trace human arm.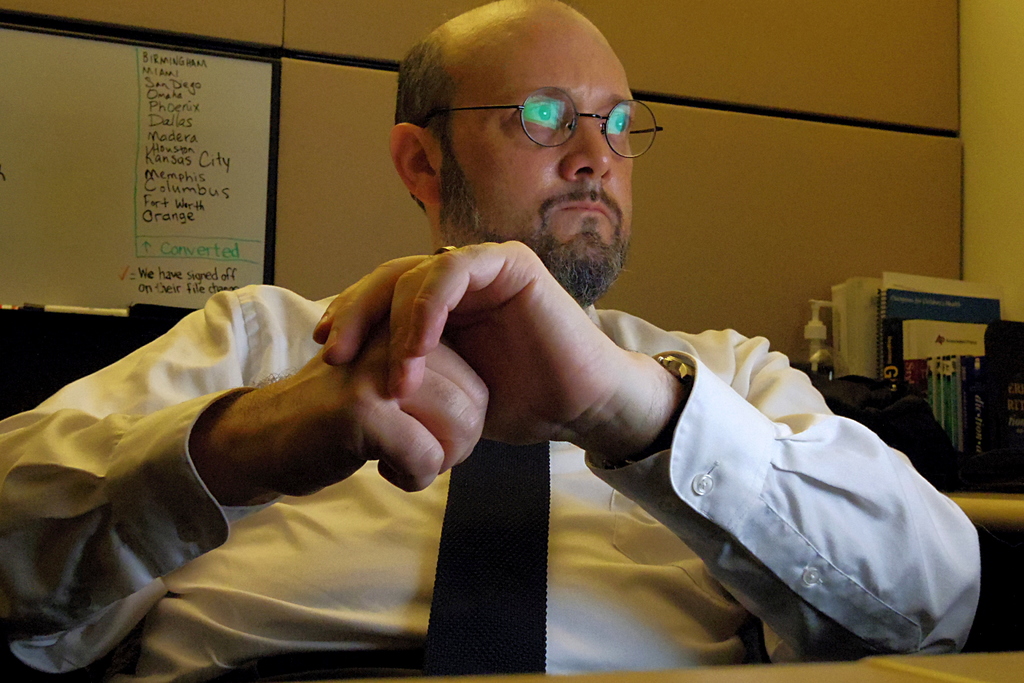
Traced to x1=0, y1=290, x2=490, y2=672.
